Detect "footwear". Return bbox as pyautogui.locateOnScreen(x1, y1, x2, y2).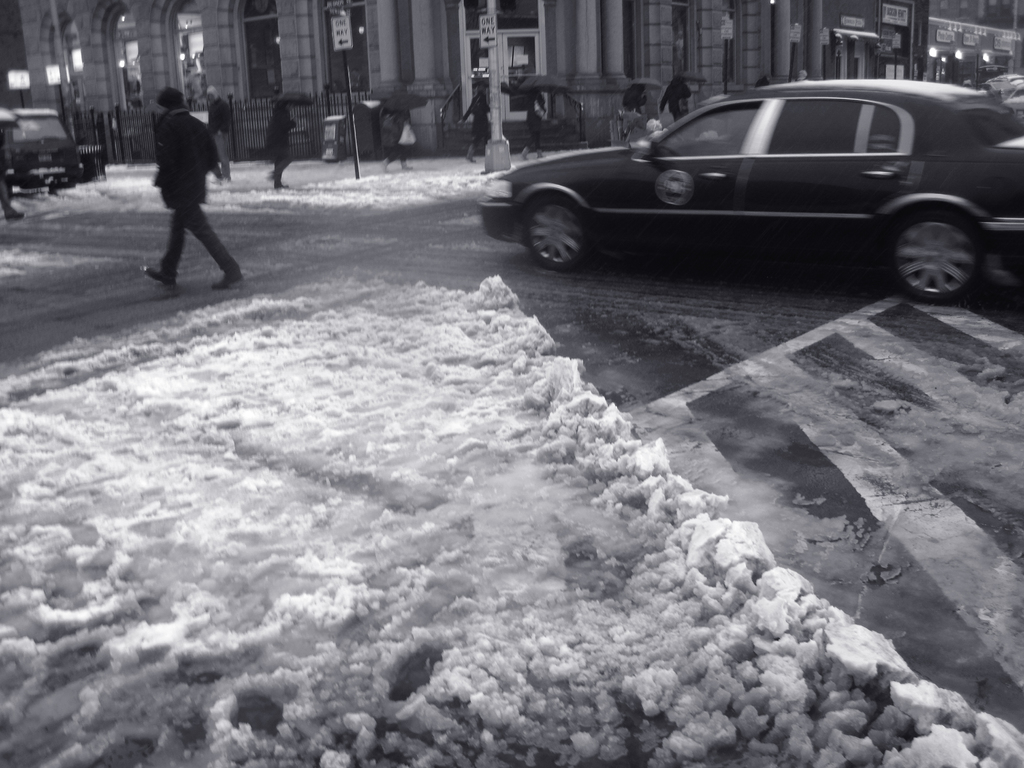
pyautogui.locateOnScreen(141, 265, 177, 284).
